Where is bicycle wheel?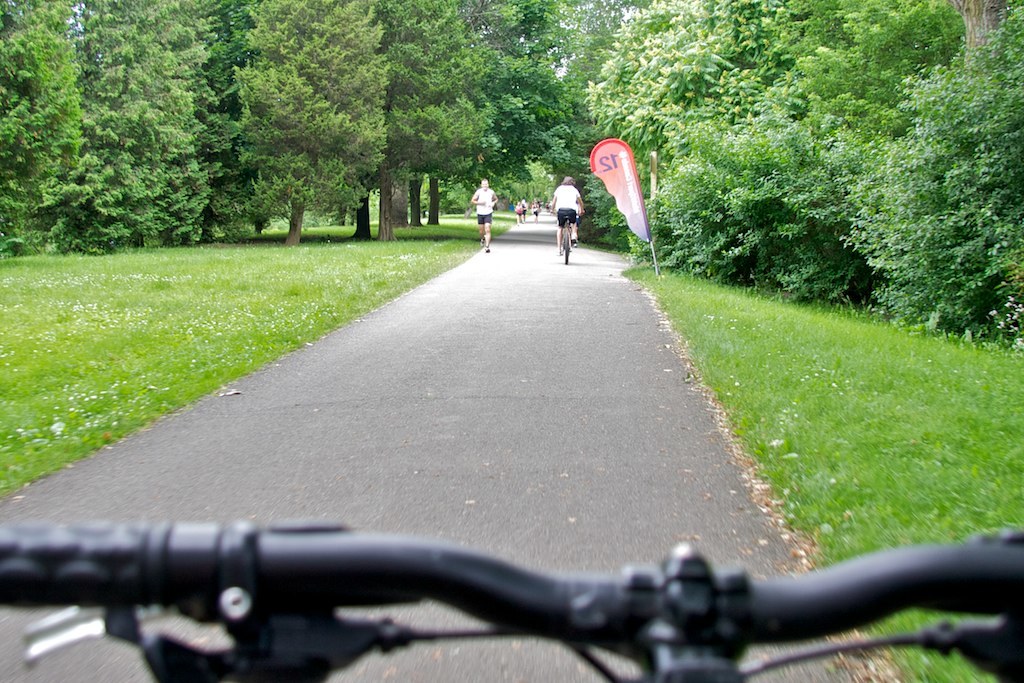
{"x1": 559, "y1": 227, "x2": 575, "y2": 270}.
